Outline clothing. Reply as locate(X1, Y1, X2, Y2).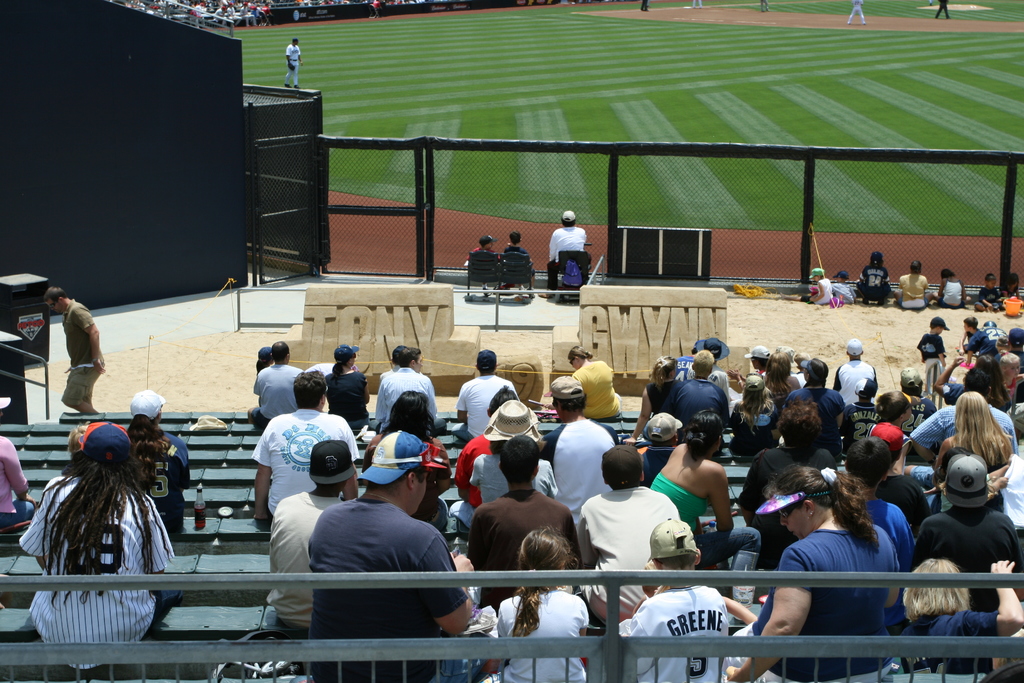
locate(467, 489, 580, 613).
